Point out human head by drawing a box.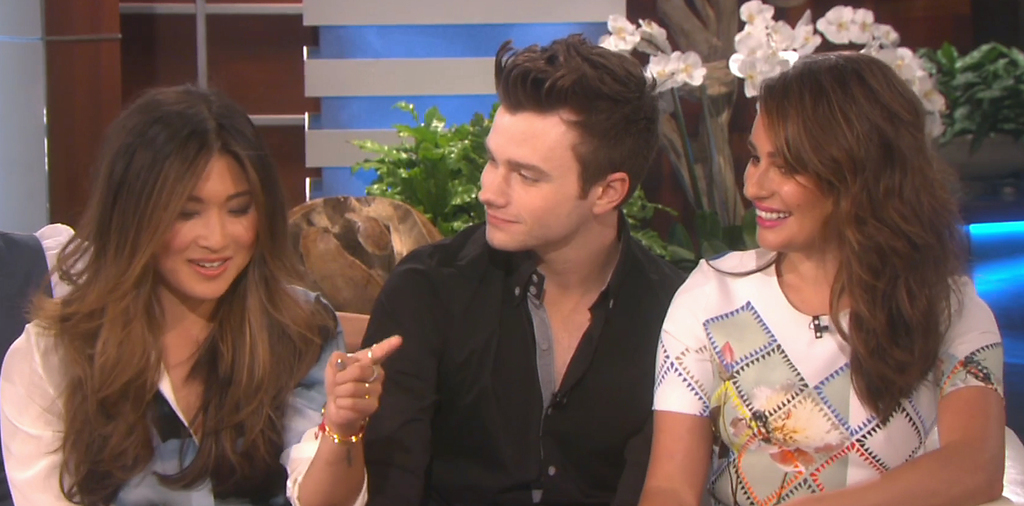
<box>733,51,944,256</box>.
